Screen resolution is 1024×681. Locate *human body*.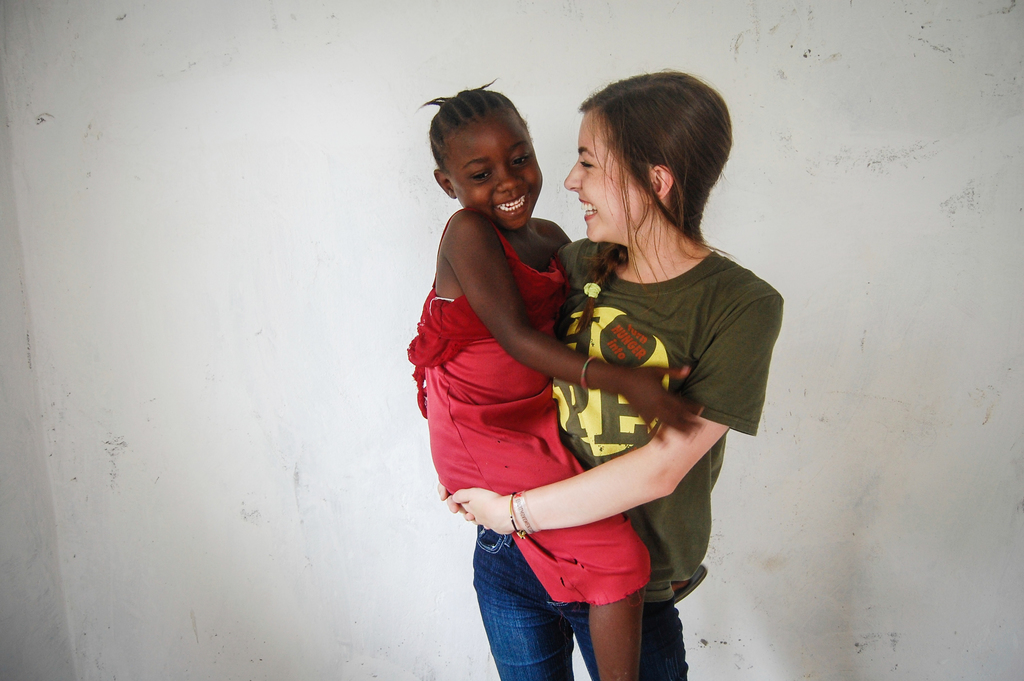
box=[426, 90, 687, 680].
